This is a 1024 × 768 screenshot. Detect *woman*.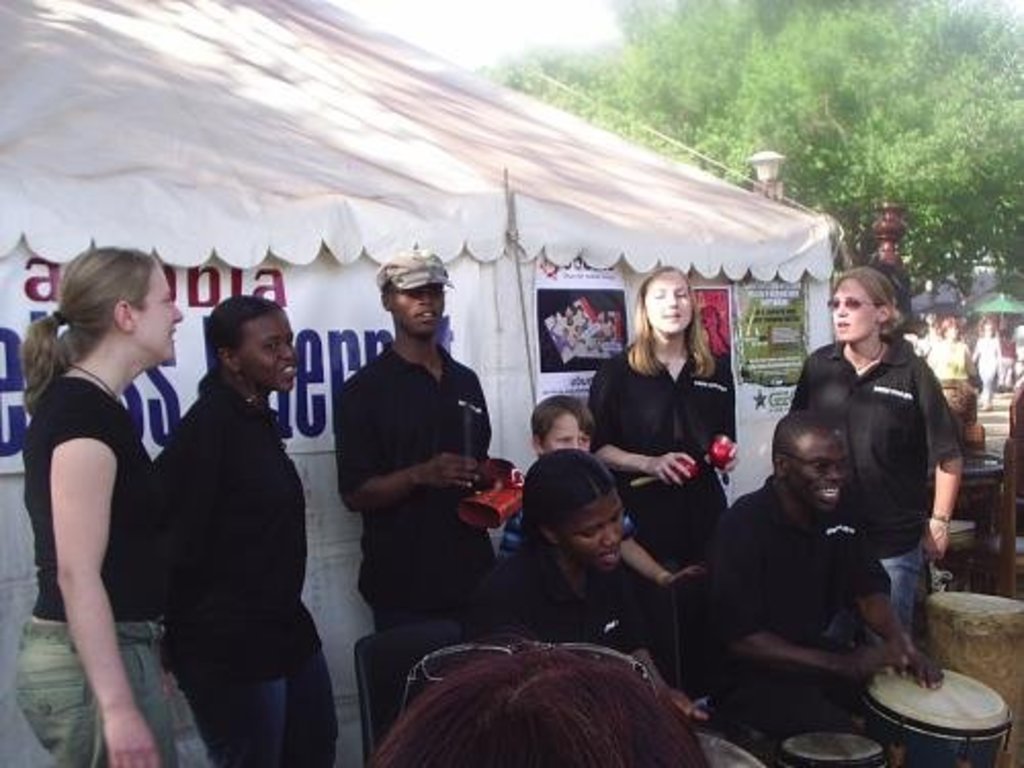
<bbox>16, 231, 209, 739</bbox>.
